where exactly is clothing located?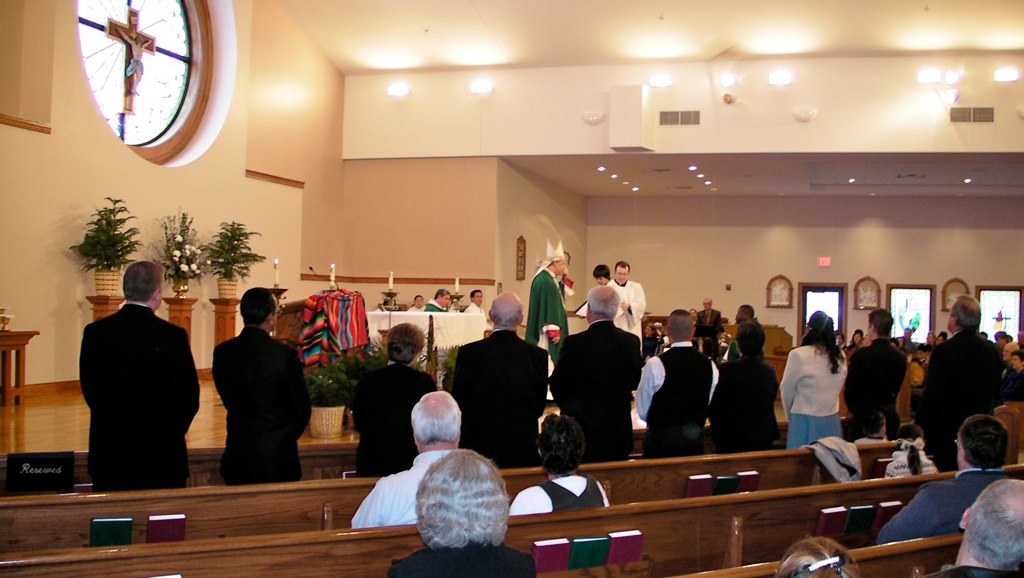
Its bounding box is Rect(354, 363, 440, 474).
